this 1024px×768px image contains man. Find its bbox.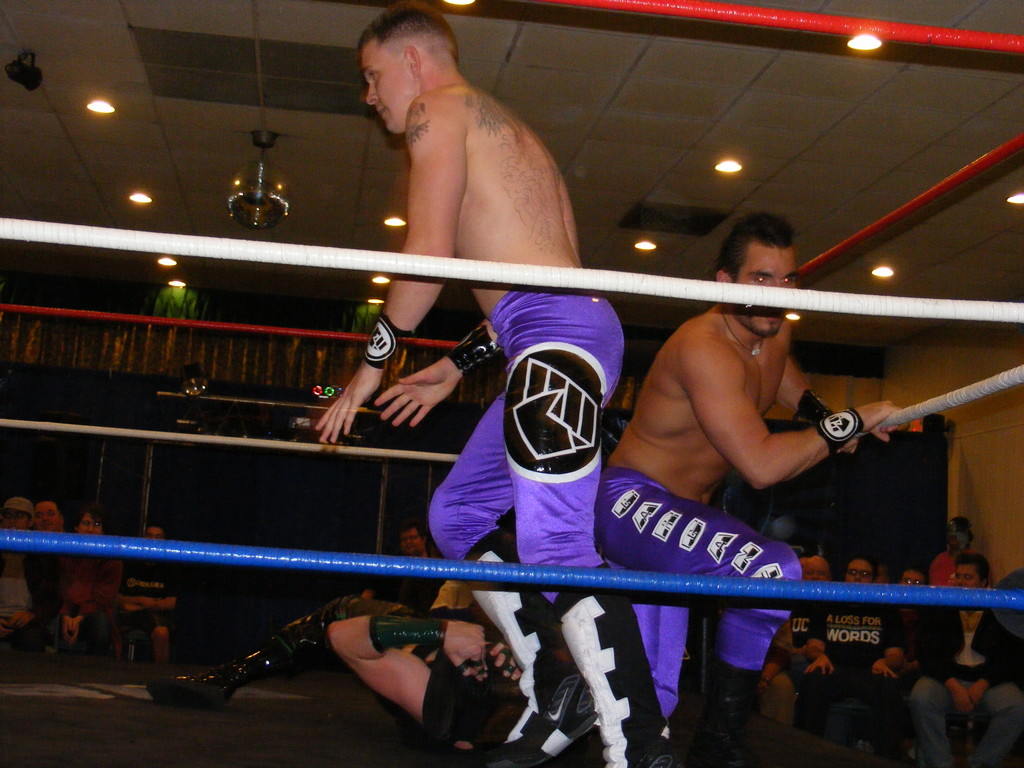
(593,208,922,764).
